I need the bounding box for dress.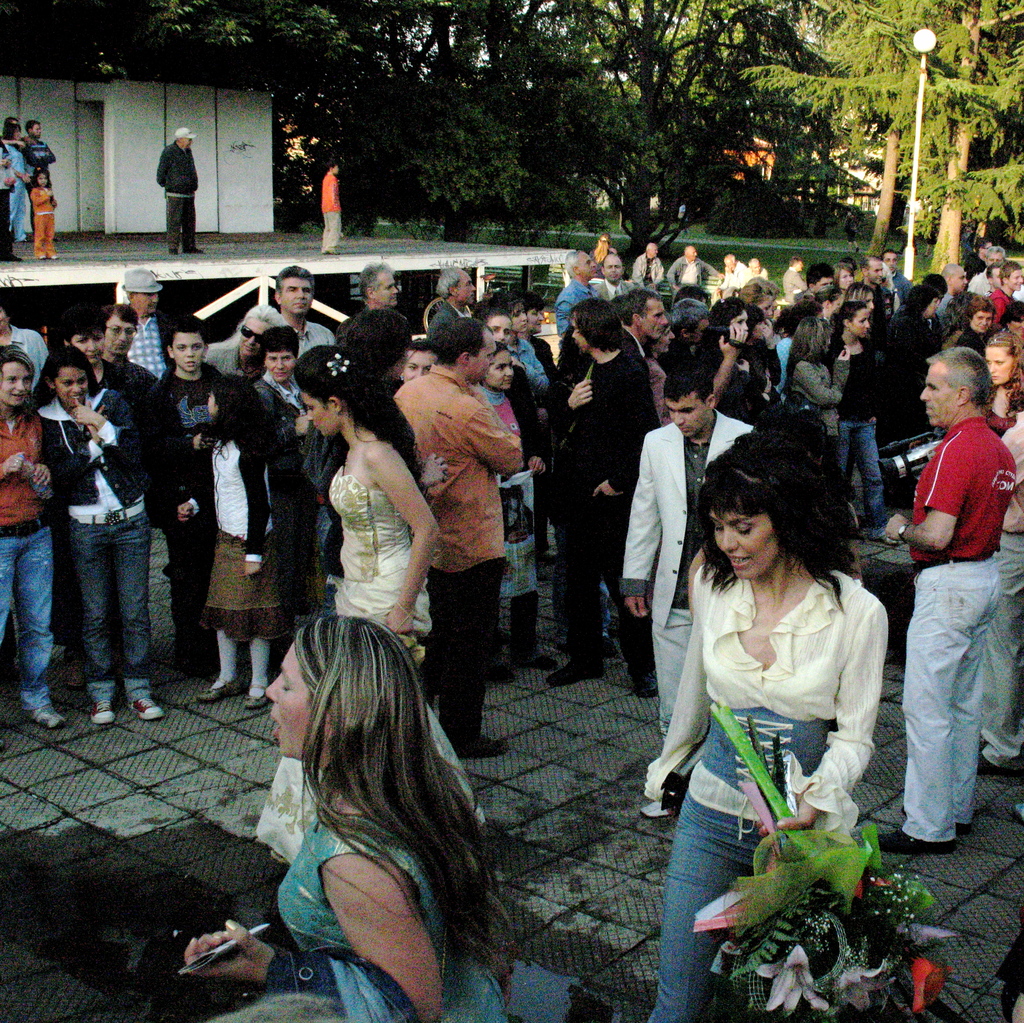
Here it is: select_region(280, 824, 504, 1022).
